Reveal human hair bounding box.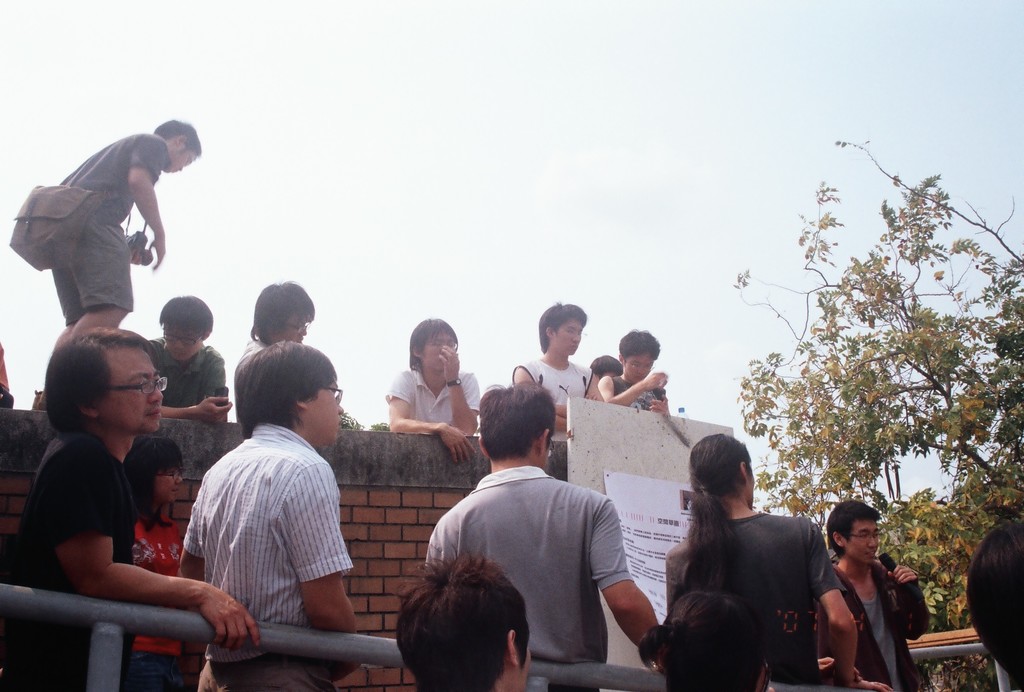
Revealed: (536,299,591,352).
